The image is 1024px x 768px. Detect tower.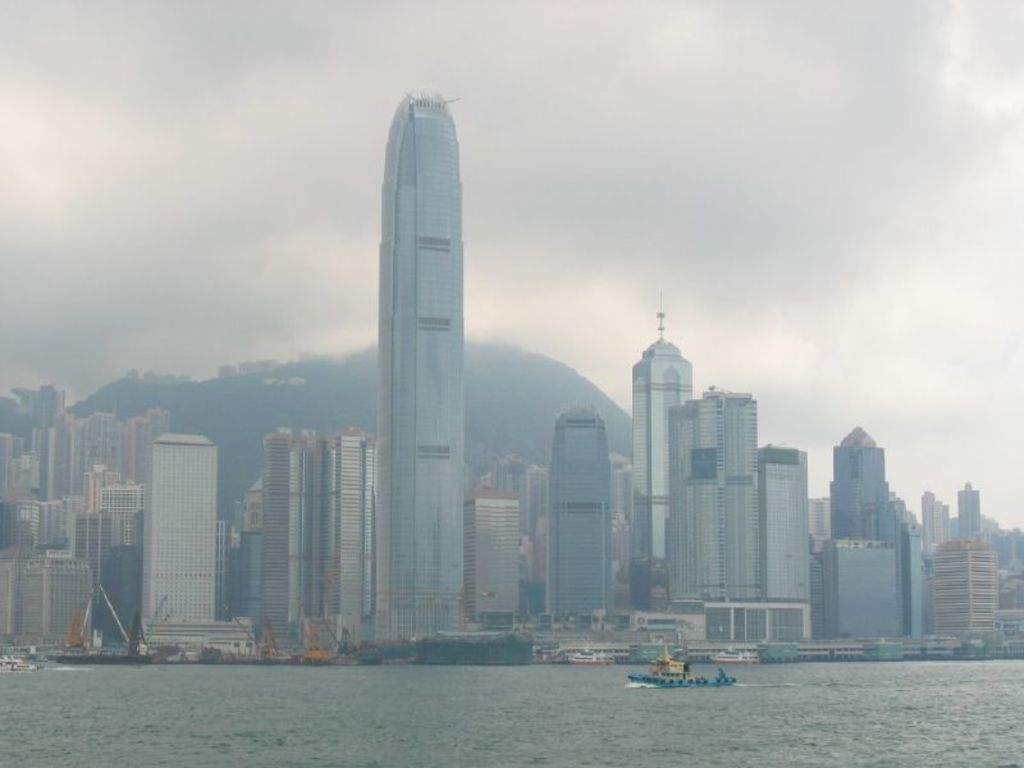
Detection: locate(143, 430, 218, 632).
